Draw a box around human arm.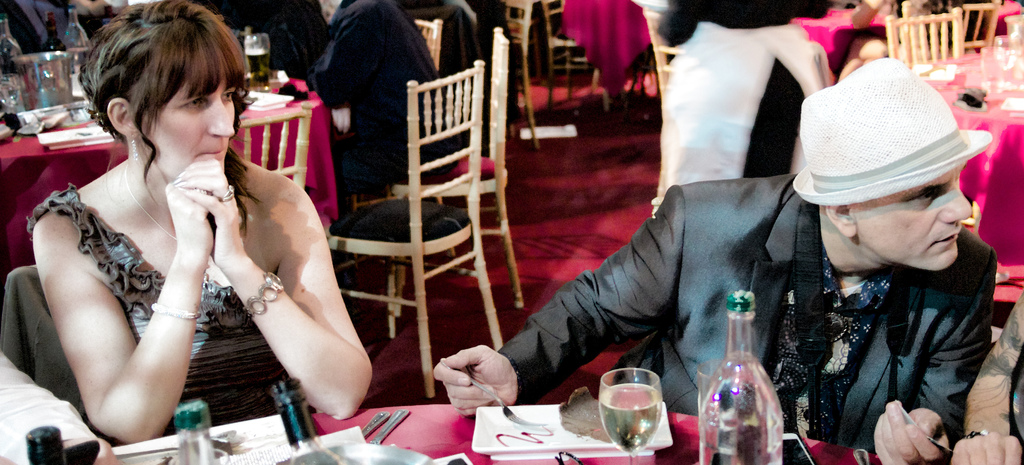
left=863, top=253, right=998, bottom=464.
